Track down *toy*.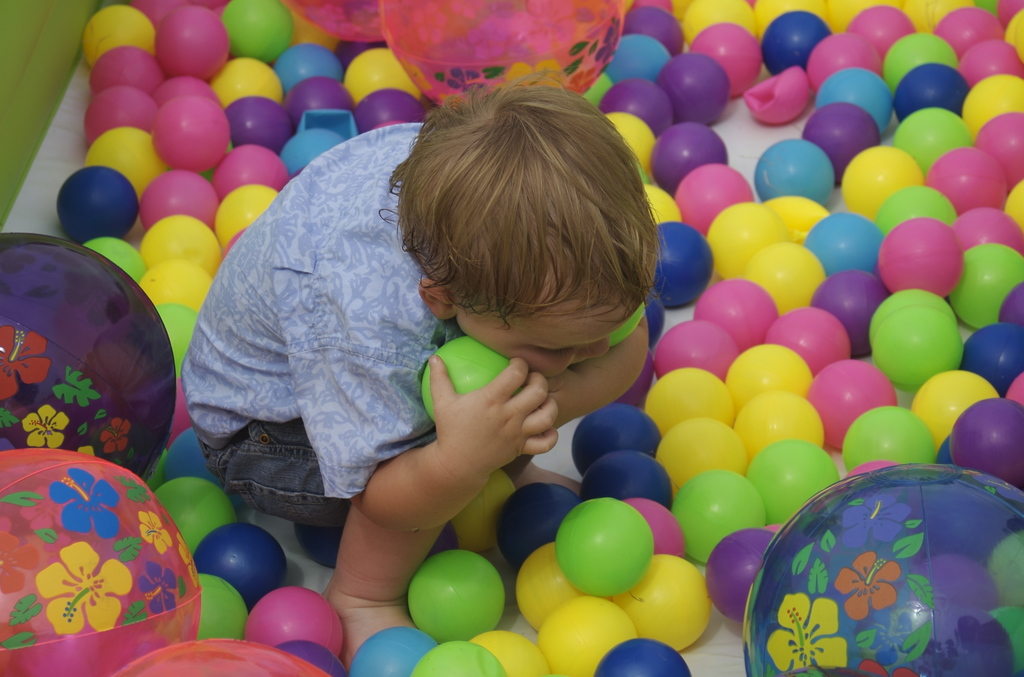
Tracked to bbox=(933, 433, 954, 475).
